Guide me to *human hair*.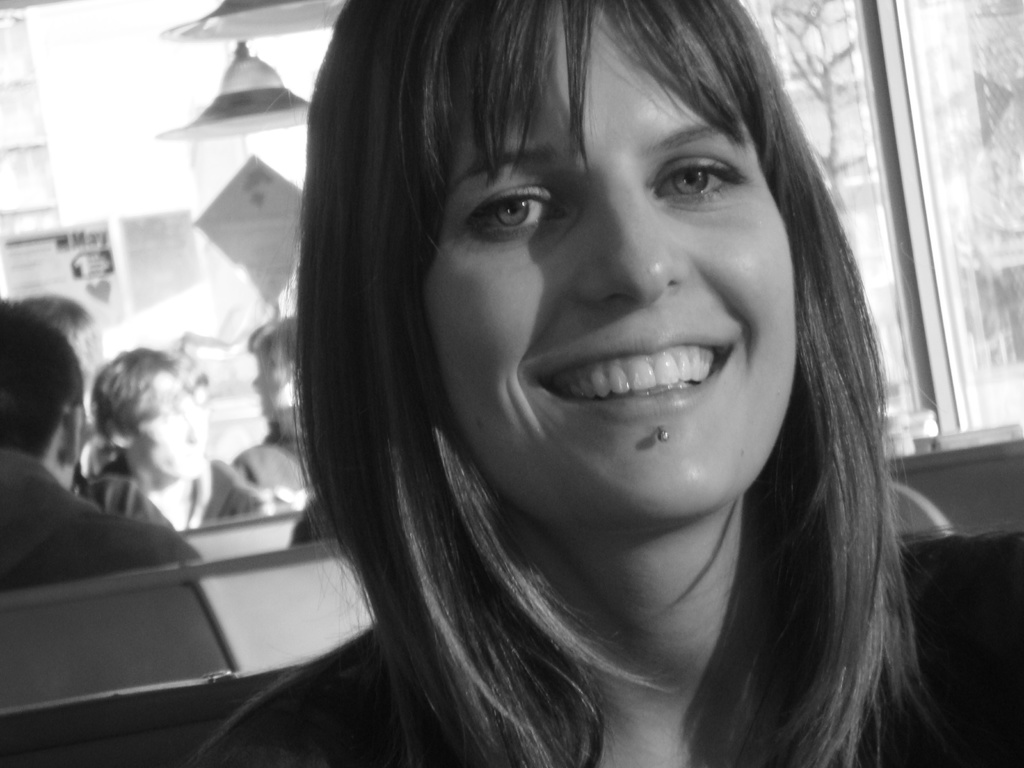
Guidance: left=15, top=294, right=106, bottom=376.
